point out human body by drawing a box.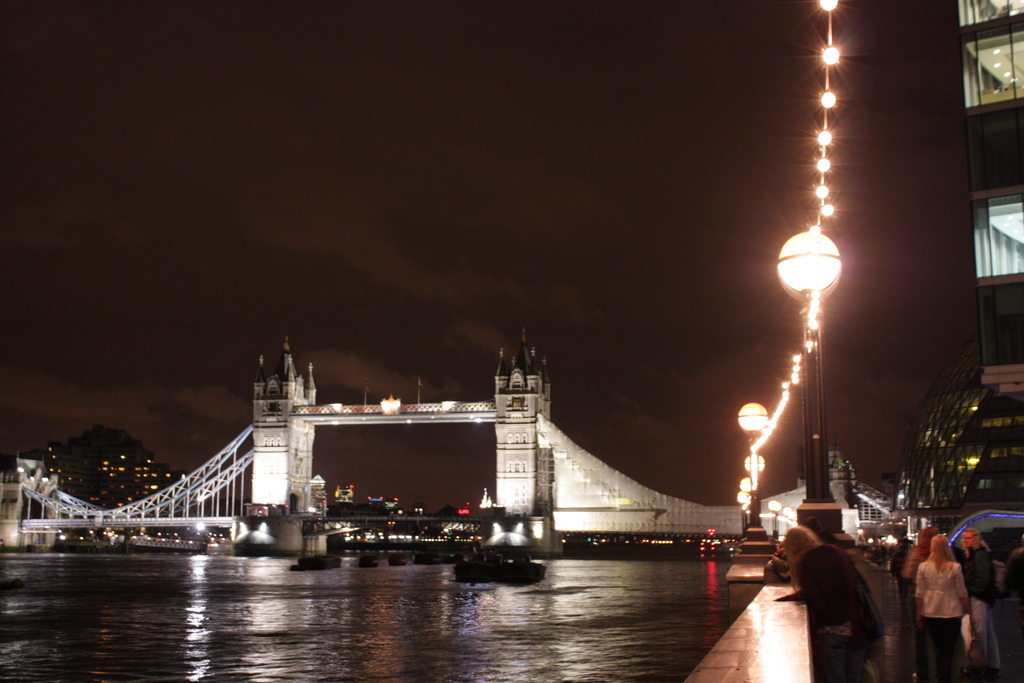
select_region(783, 550, 883, 682).
